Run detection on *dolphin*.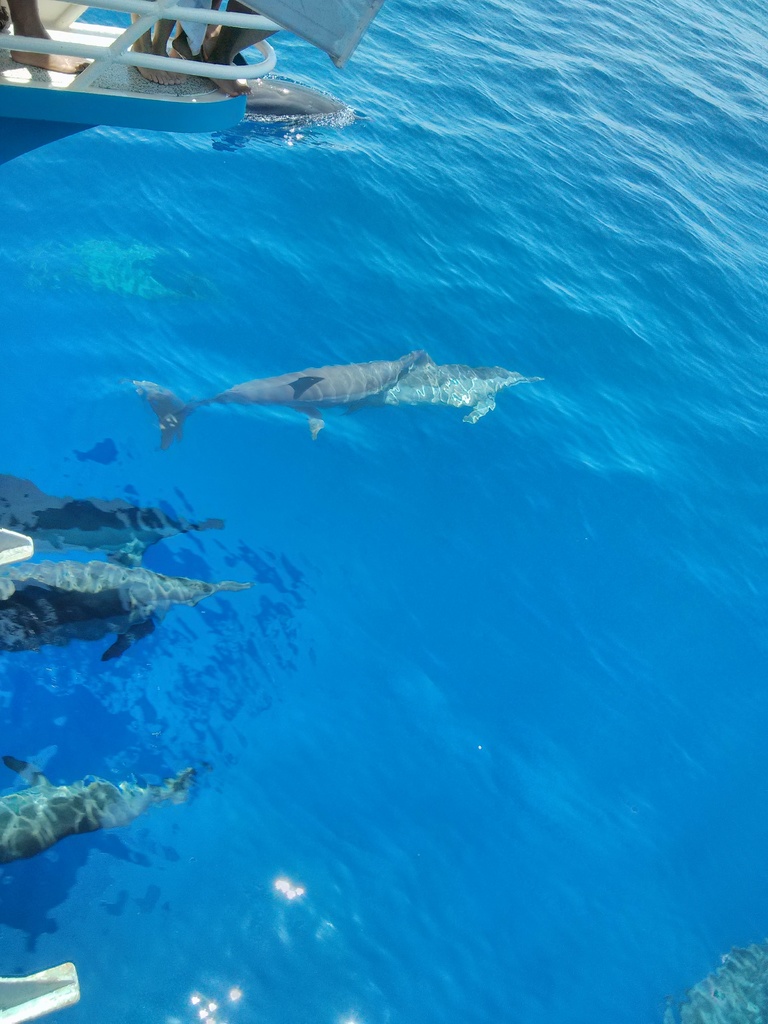
Result: [0, 771, 191, 886].
